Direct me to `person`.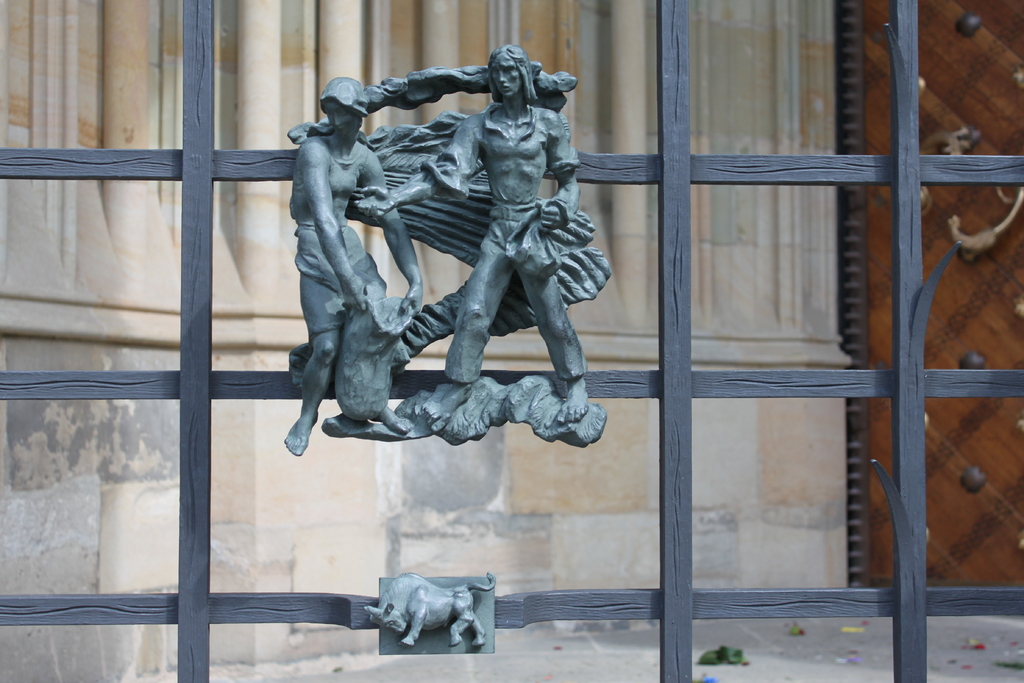
Direction: (284, 75, 428, 457).
